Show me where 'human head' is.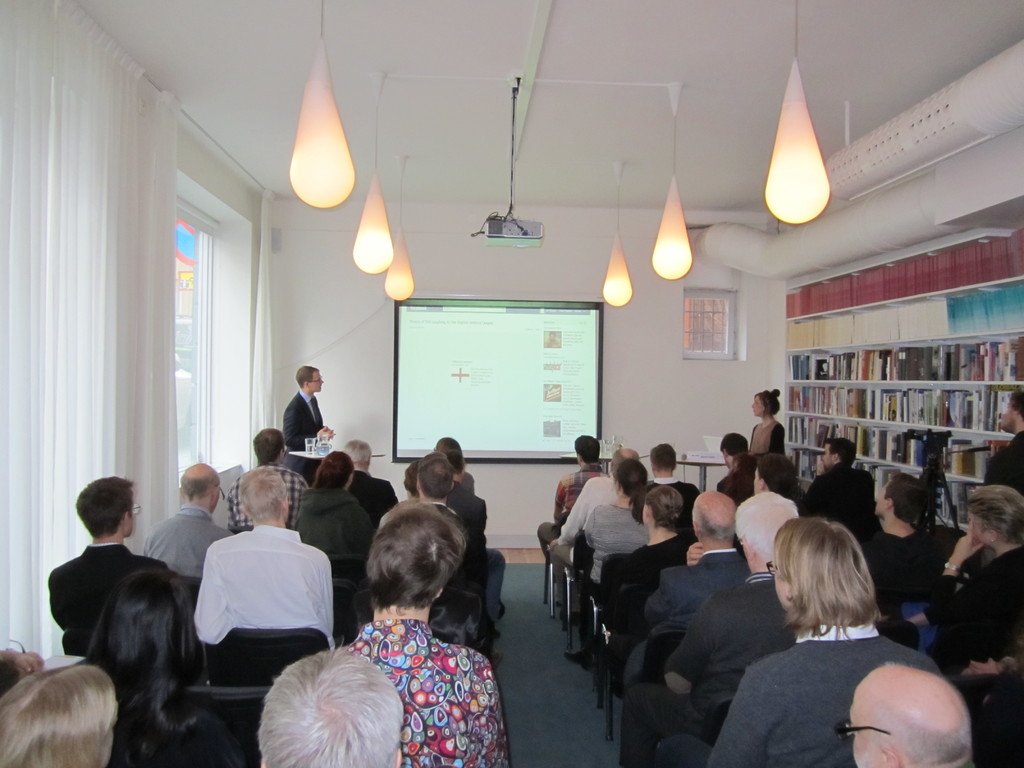
'human head' is at region(756, 452, 797, 497).
